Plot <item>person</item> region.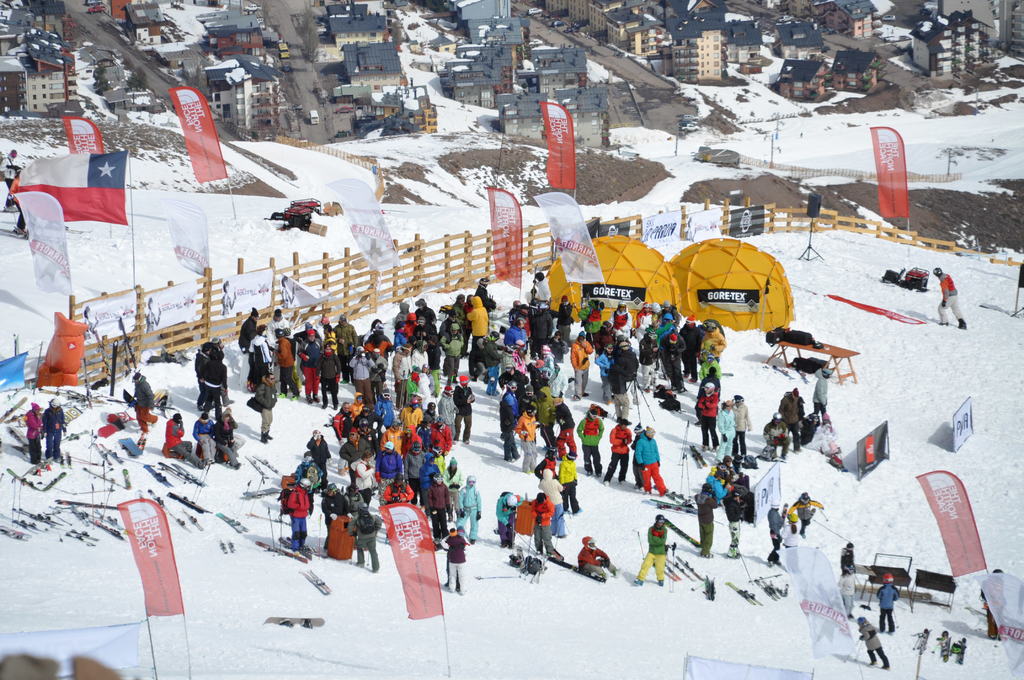
Plotted at select_region(843, 545, 854, 579).
